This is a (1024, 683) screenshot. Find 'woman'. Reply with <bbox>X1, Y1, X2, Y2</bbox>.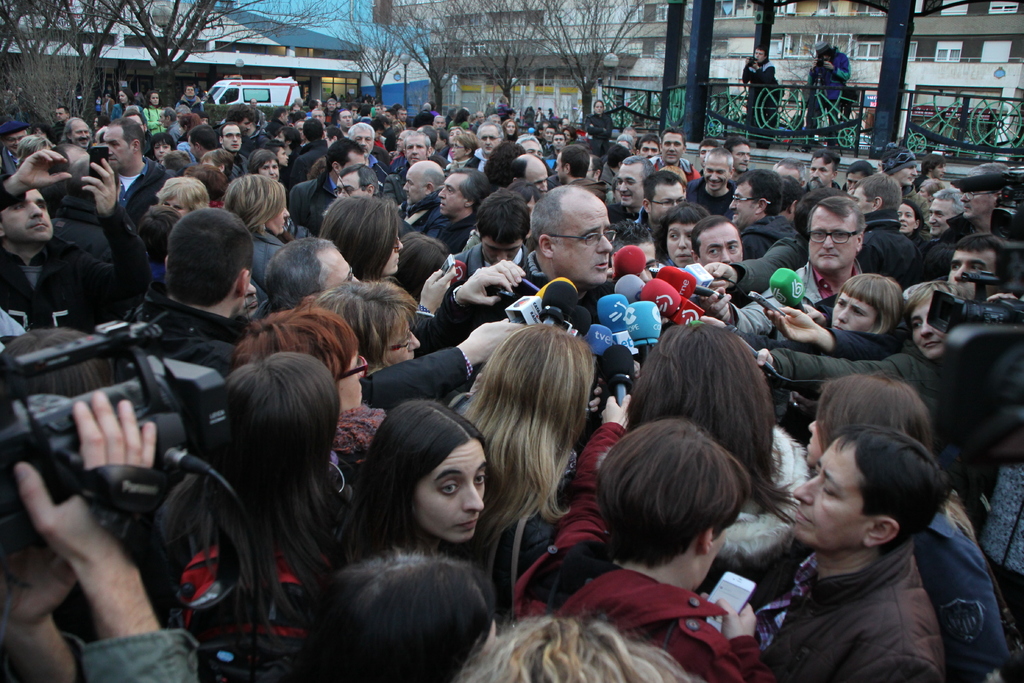
<bbox>321, 283, 419, 370</bbox>.
